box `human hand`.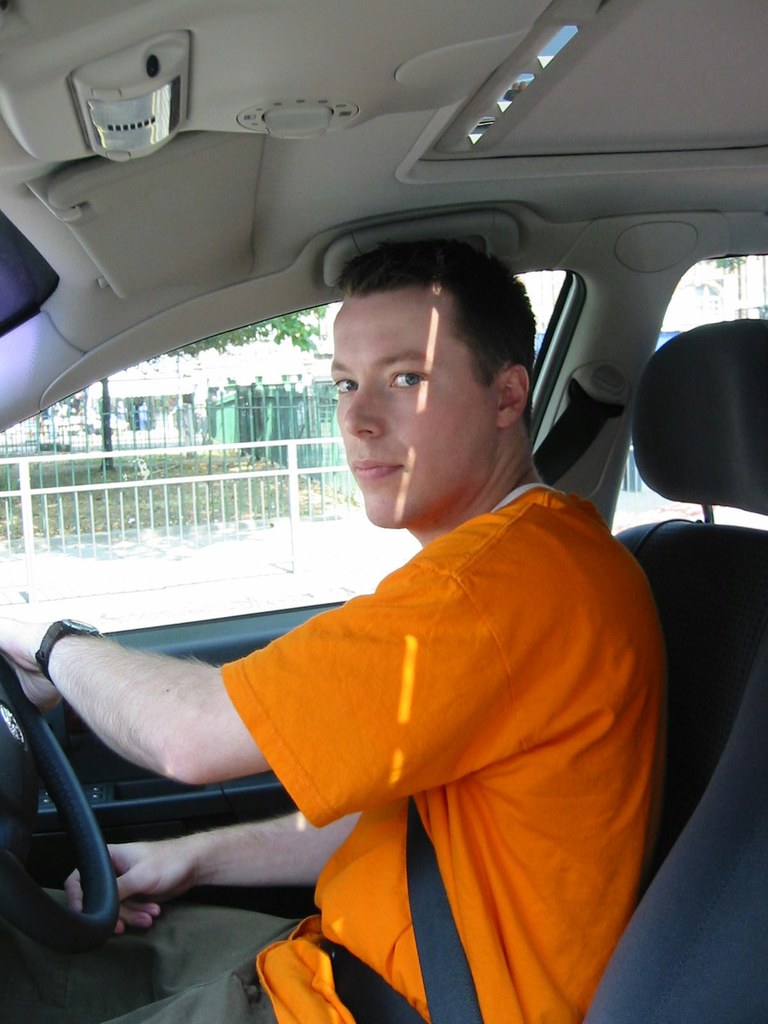
bbox=[0, 509, 511, 793].
